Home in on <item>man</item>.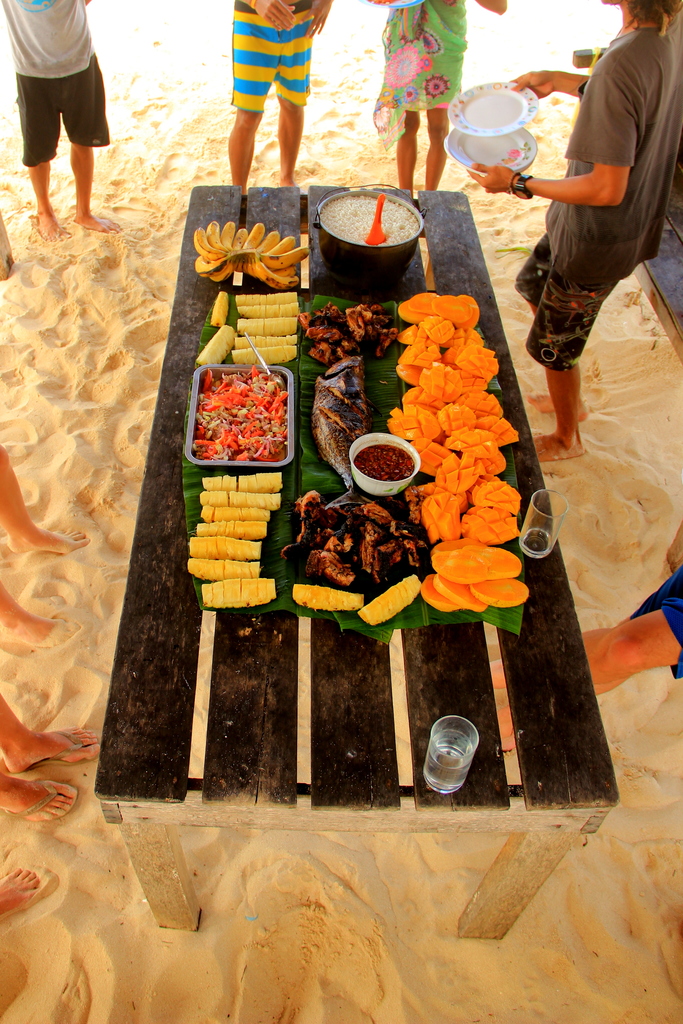
Homed in at box(583, 562, 682, 697).
